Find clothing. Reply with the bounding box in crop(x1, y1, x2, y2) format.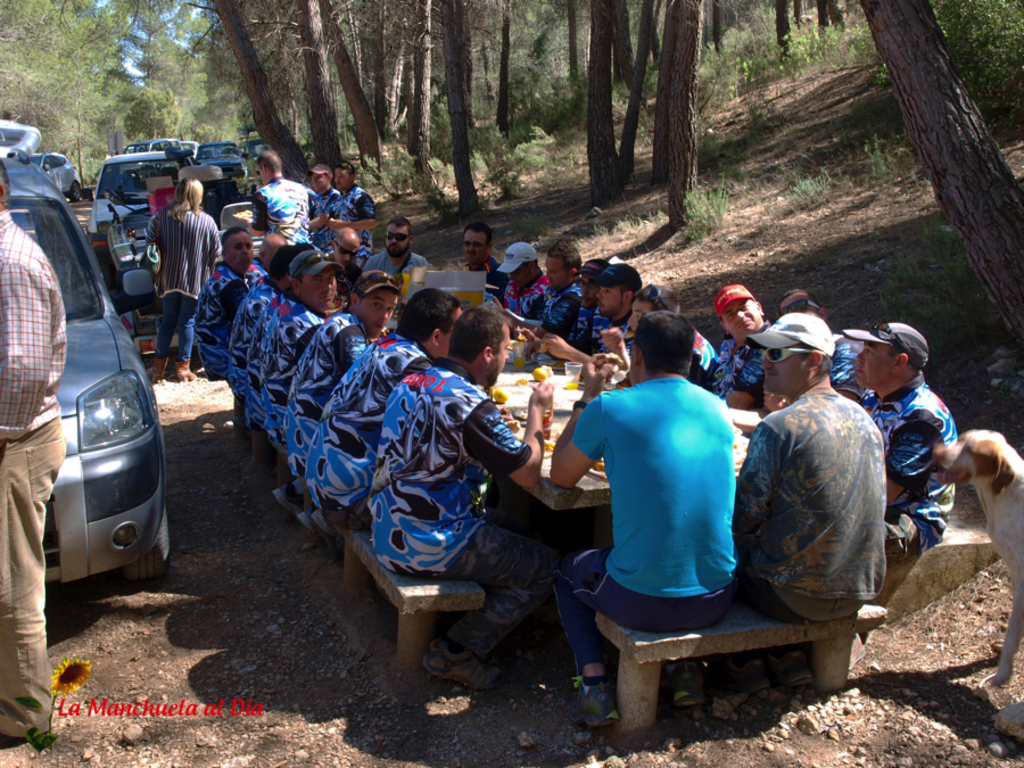
crop(576, 307, 624, 349).
